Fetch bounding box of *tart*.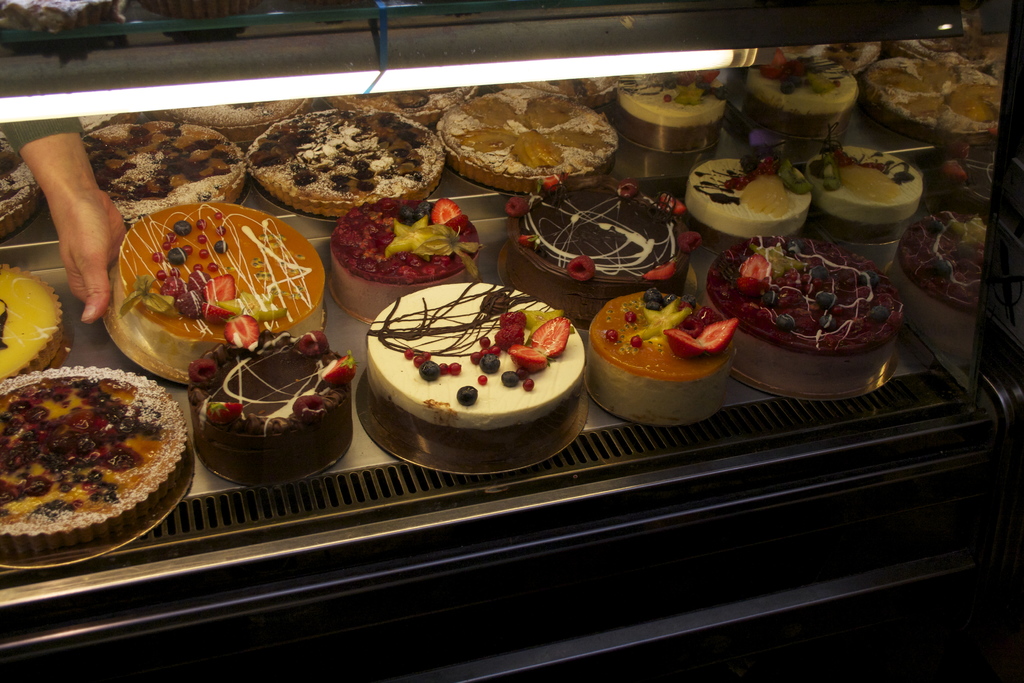
Bbox: 0, 370, 191, 560.
